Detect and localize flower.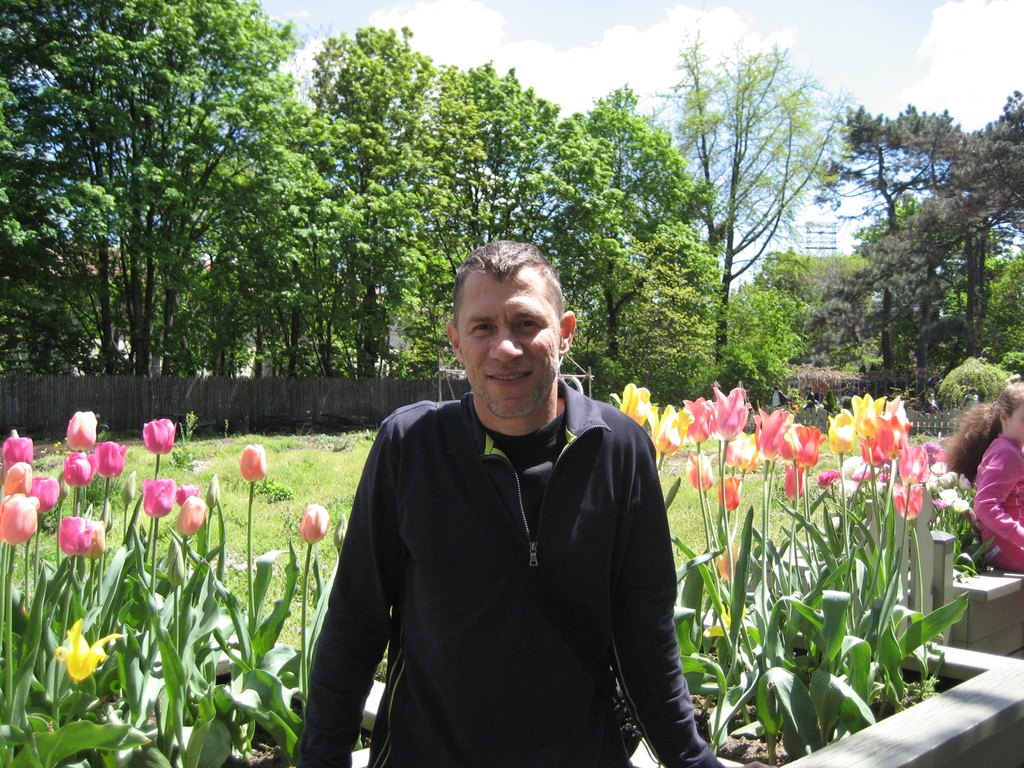
Localized at BBox(713, 544, 738, 581).
